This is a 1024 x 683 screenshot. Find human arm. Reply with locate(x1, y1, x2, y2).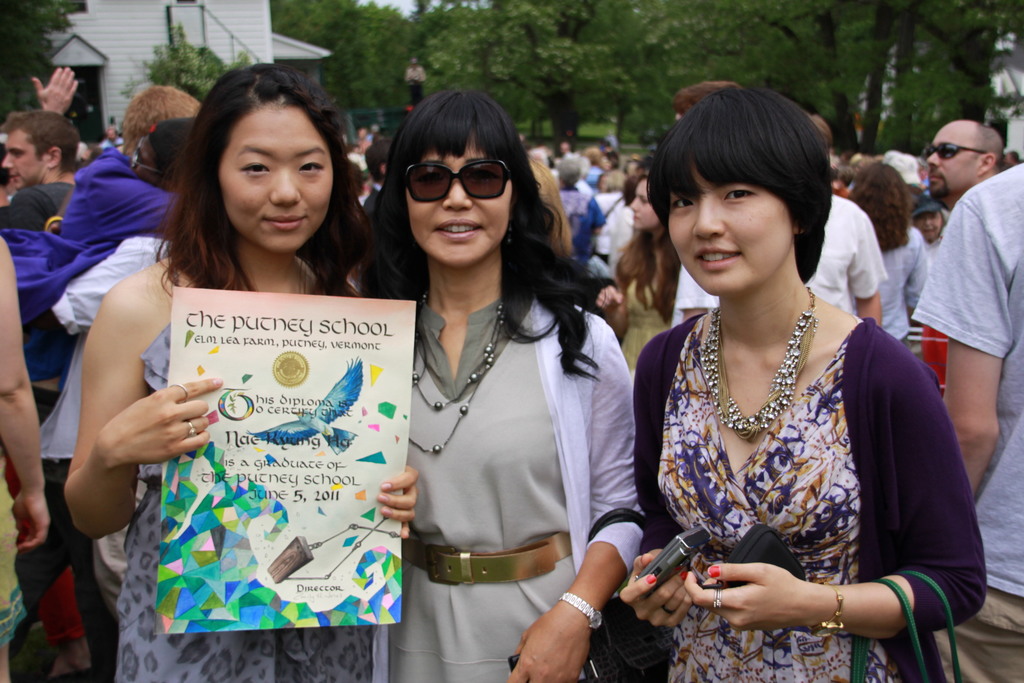
locate(47, 237, 164, 336).
